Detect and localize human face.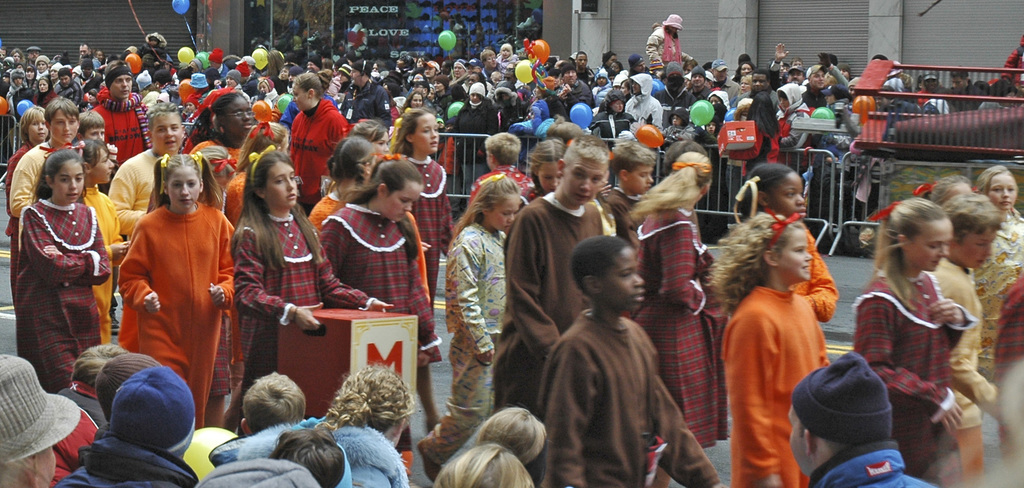
Localized at Rect(26, 71, 33, 81).
